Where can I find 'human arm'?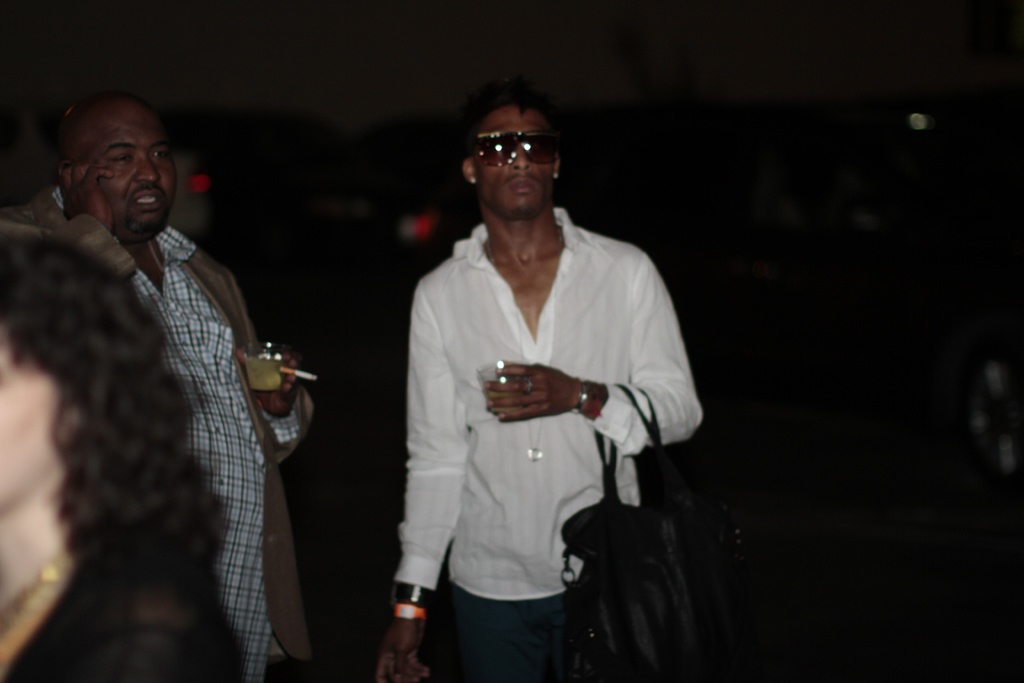
You can find it at 484:250:710:450.
